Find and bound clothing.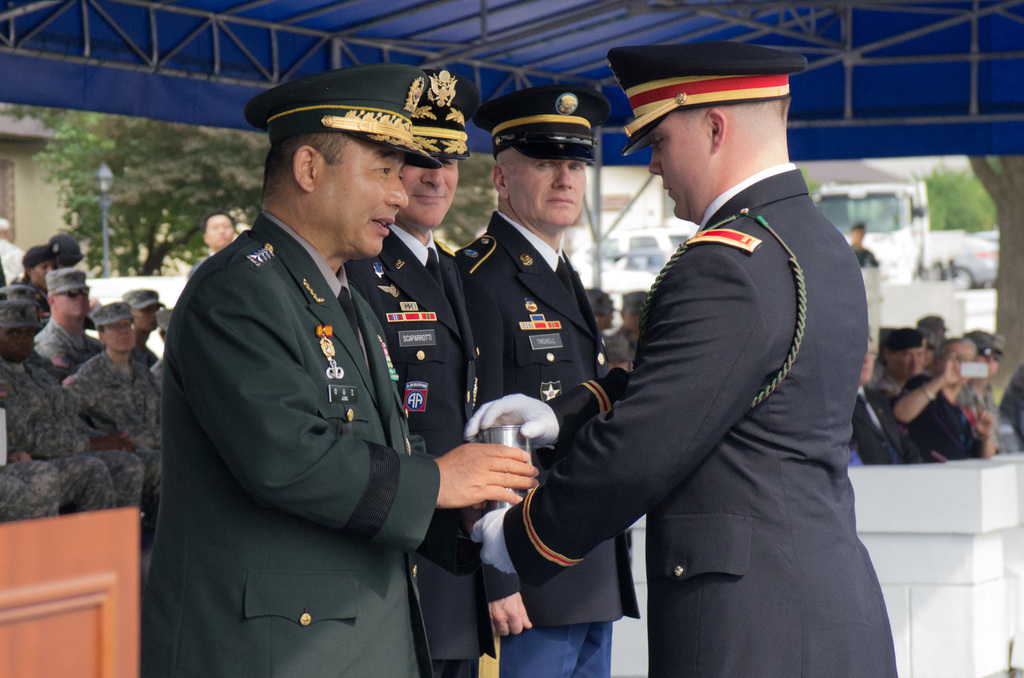
Bound: l=349, t=225, r=509, b=677.
